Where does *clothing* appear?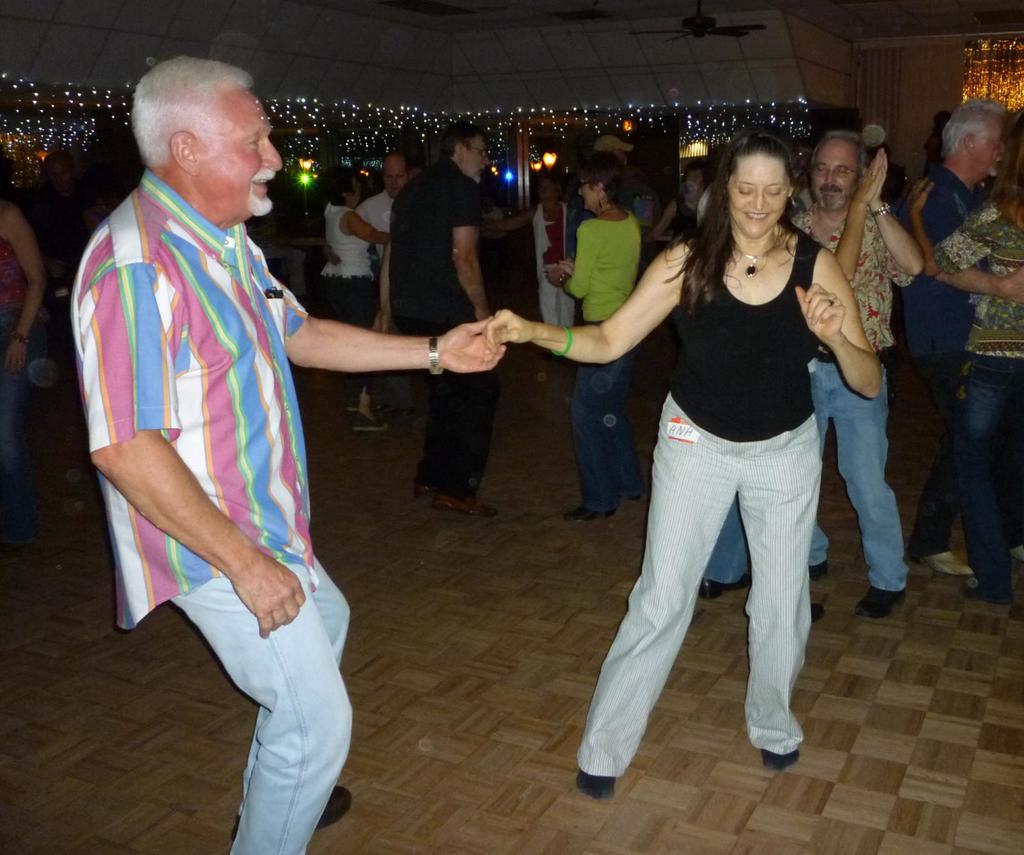
Appears at select_region(566, 198, 626, 513).
